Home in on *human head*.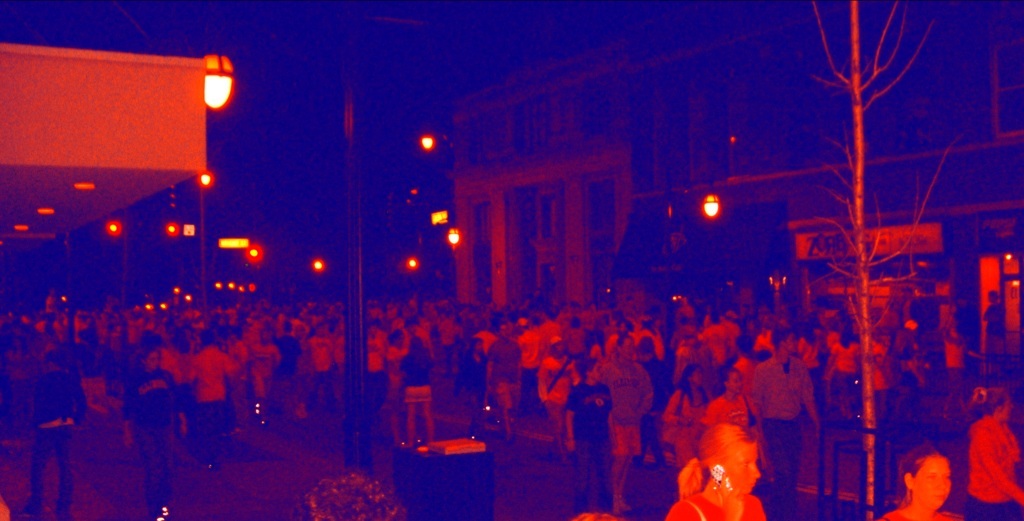
Homed in at locate(973, 382, 1012, 425).
